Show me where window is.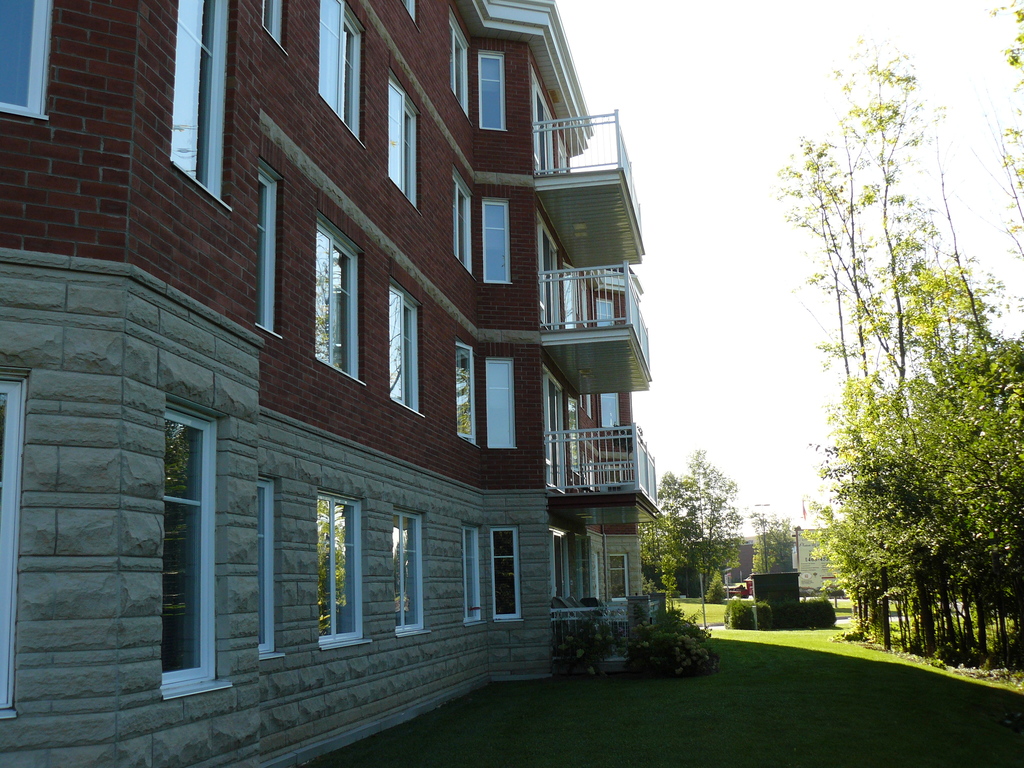
window is at (163, 390, 234, 700).
